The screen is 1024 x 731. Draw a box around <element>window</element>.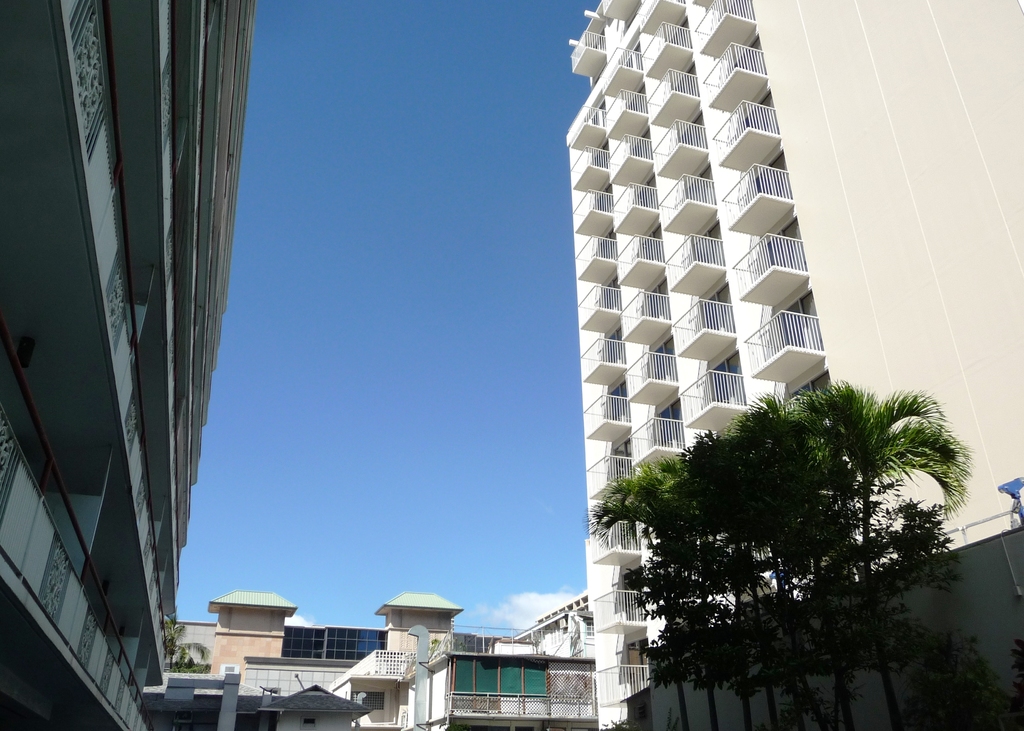
BBox(519, 657, 550, 697).
